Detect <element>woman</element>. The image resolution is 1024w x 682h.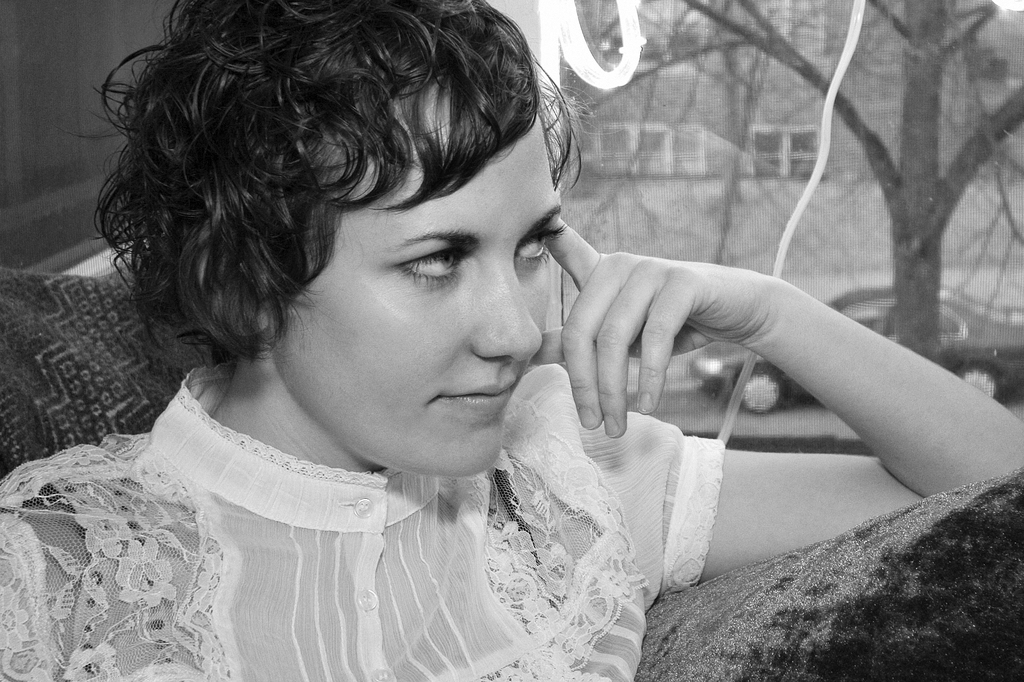
64, 0, 835, 666.
